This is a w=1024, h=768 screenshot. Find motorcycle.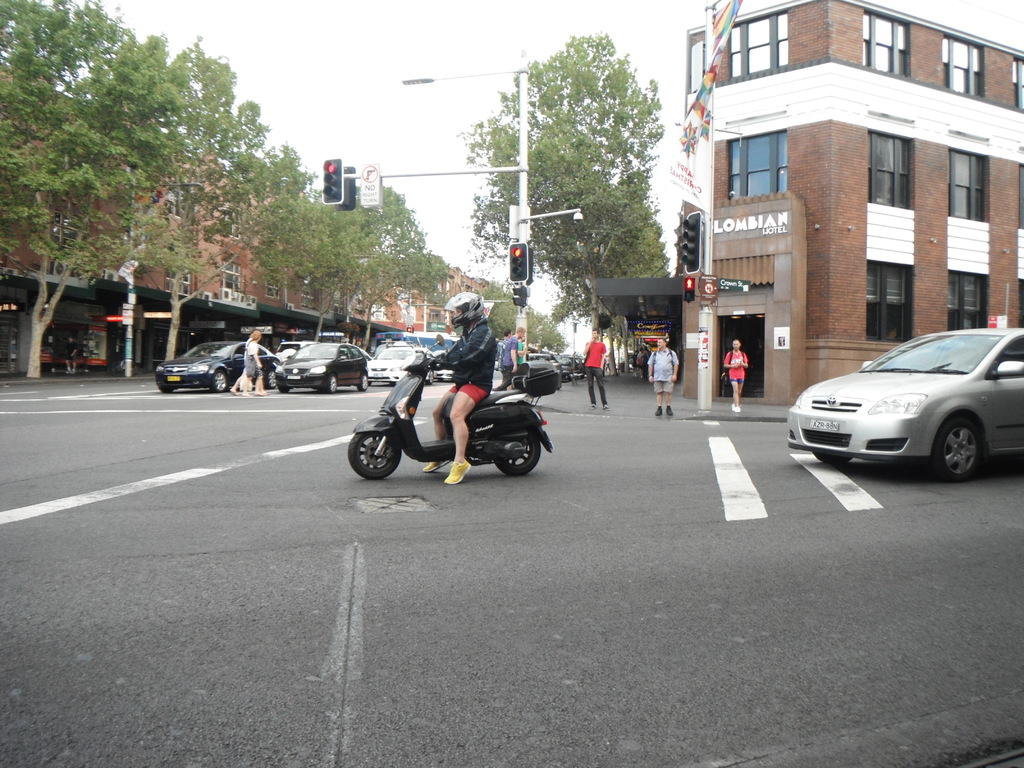
Bounding box: box(341, 343, 570, 483).
